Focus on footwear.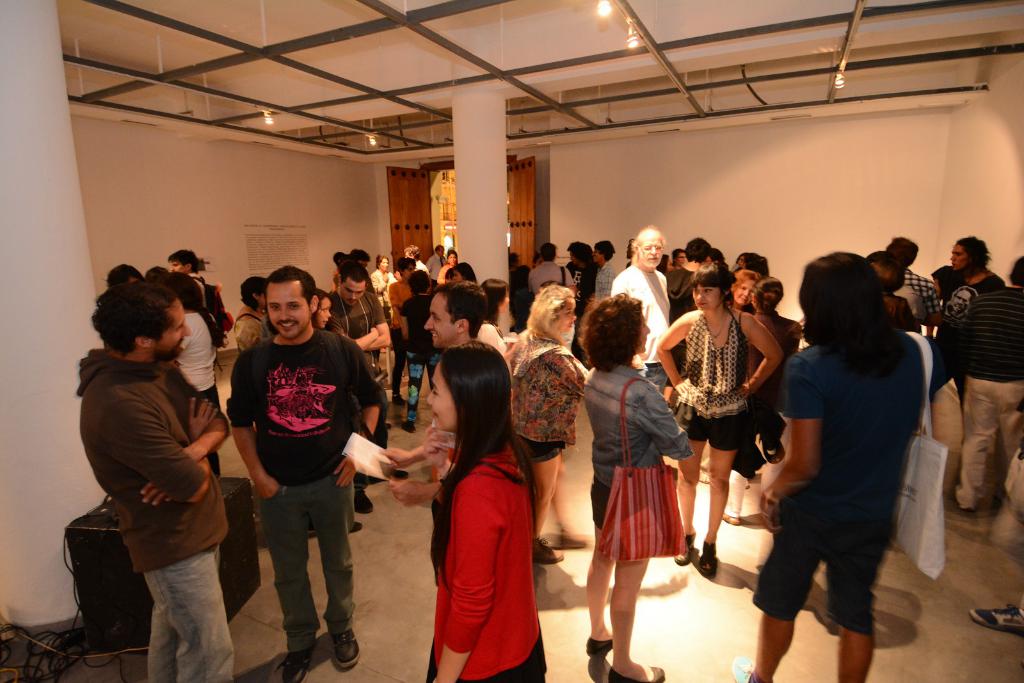
Focused at [x1=676, y1=536, x2=692, y2=568].
